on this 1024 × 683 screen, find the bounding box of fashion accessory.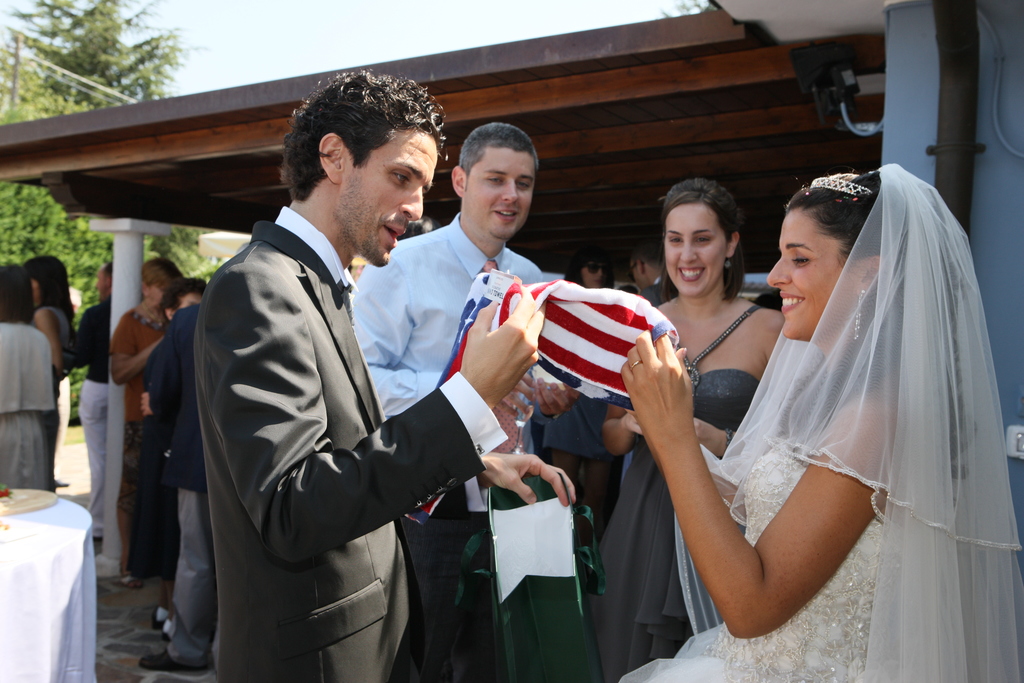
Bounding box: 727/428/731/448.
